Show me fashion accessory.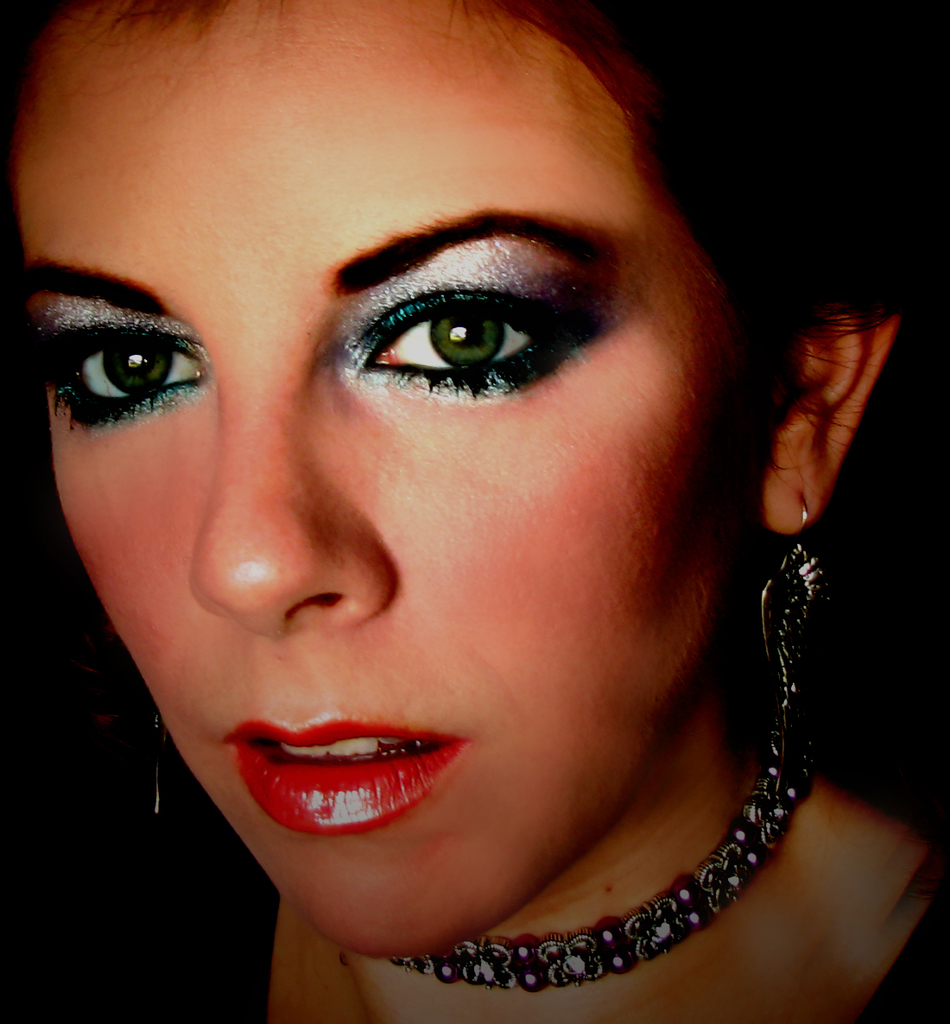
fashion accessory is here: {"left": 726, "top": 482, "right": 849, "bottom": 795}.
